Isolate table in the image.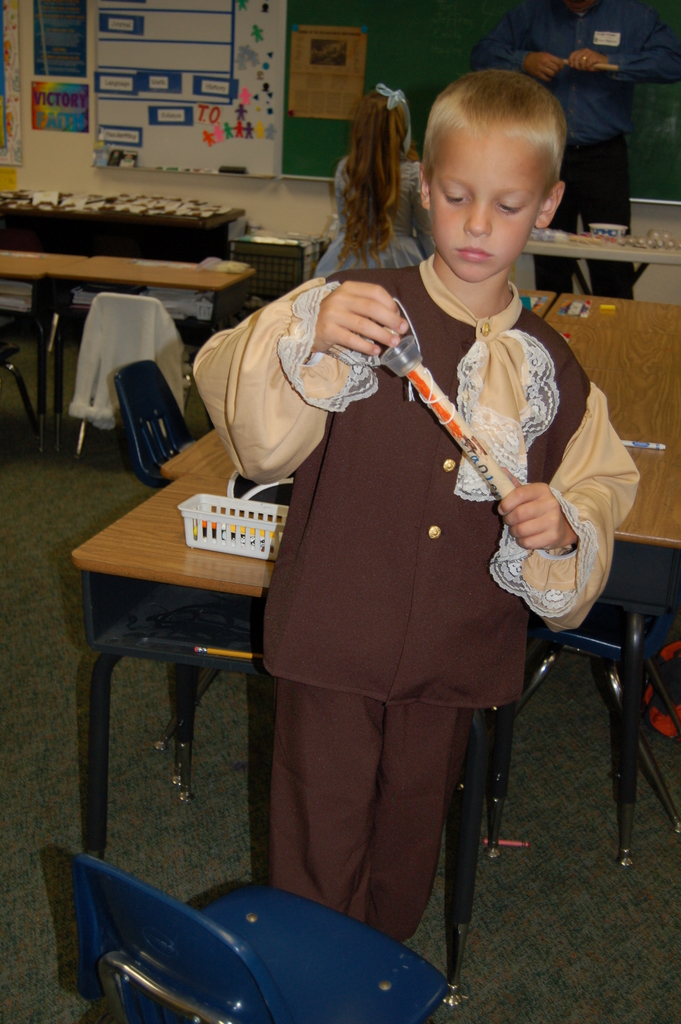
Isolated region: bbox=[70, 468, 532, 1017].
